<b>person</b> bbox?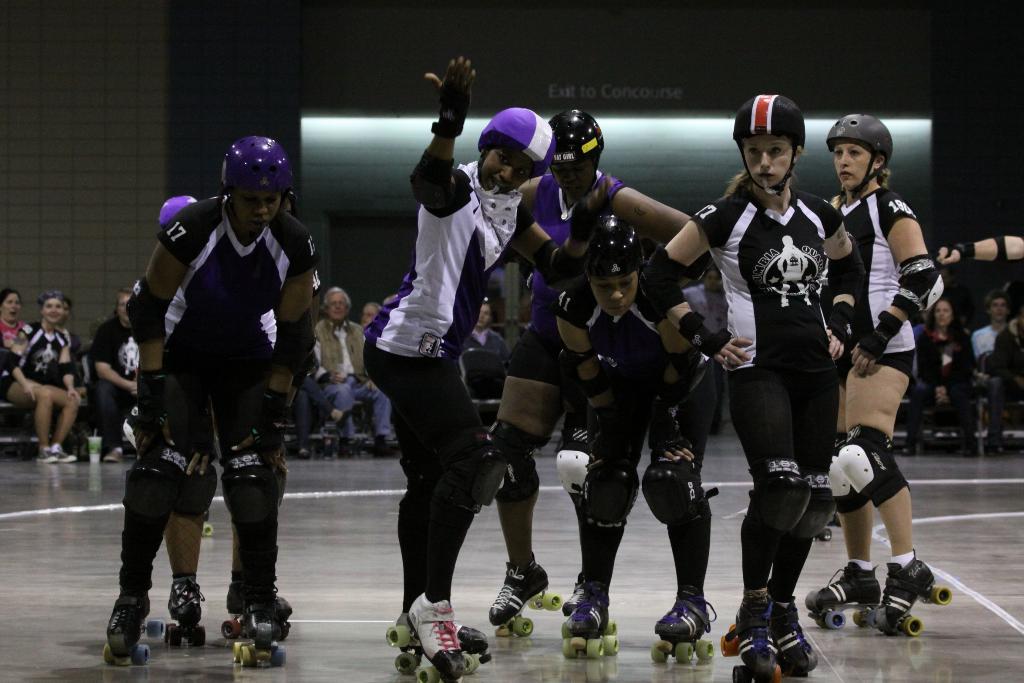
554/214/704/639
